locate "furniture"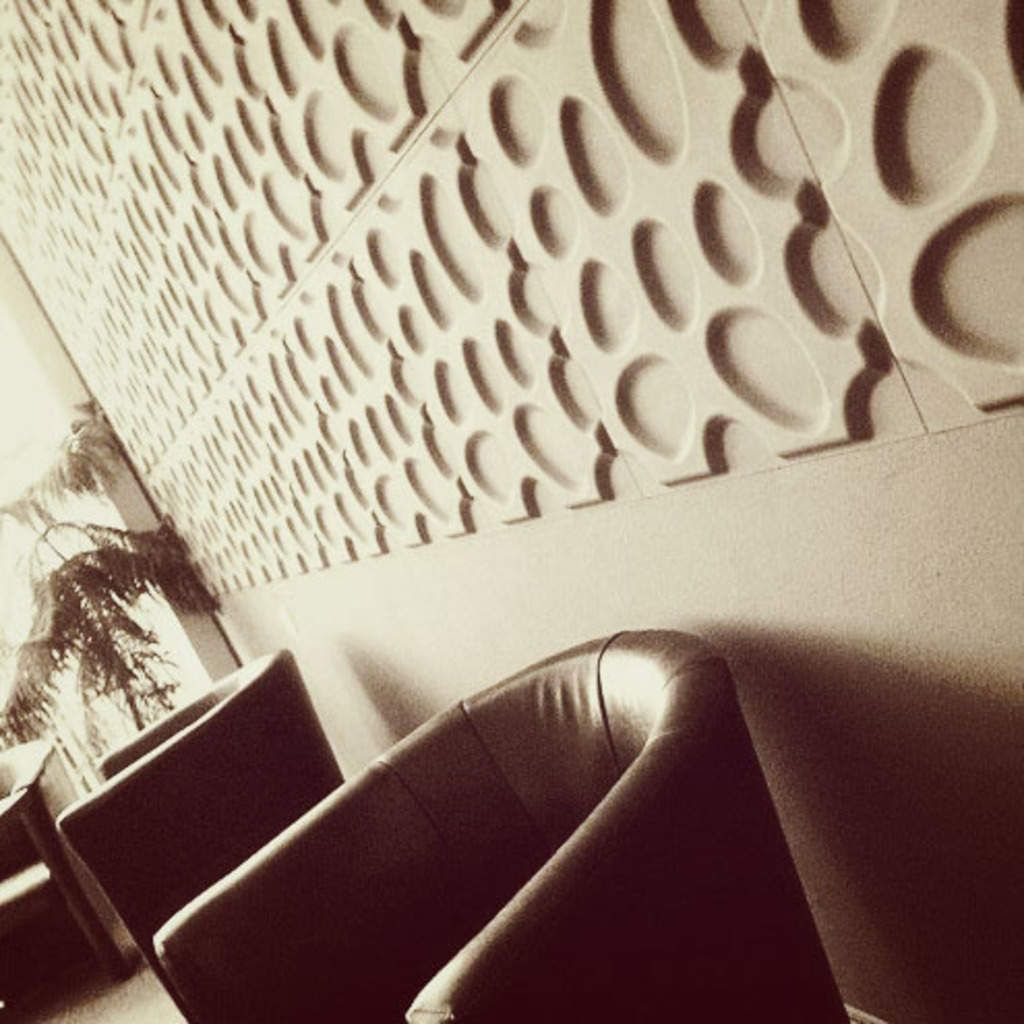
141:619:871:1022
